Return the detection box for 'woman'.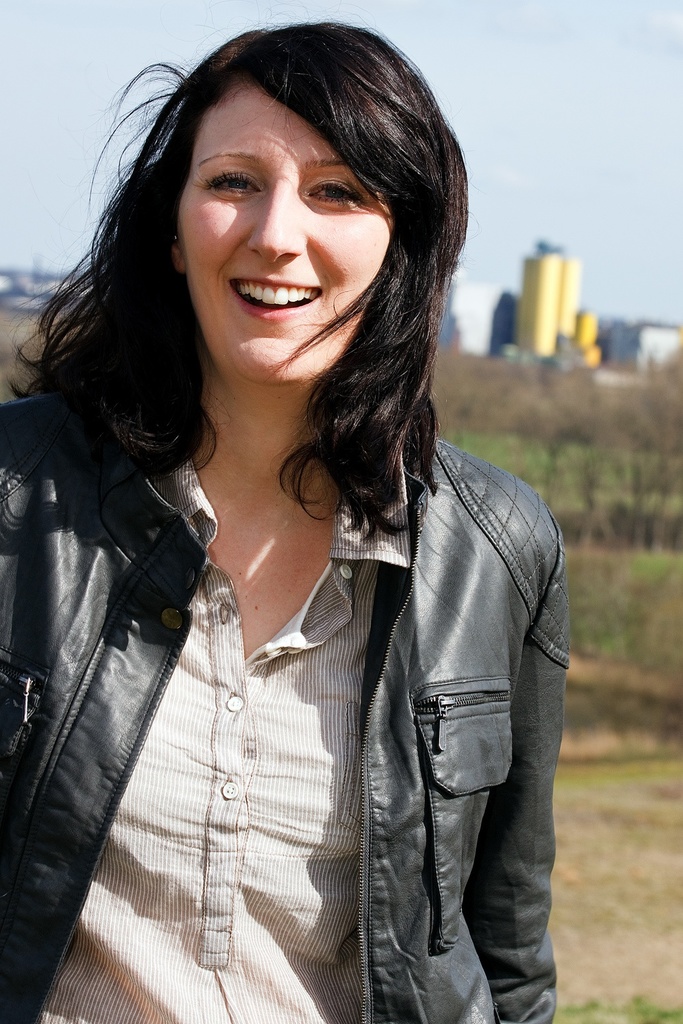
left=0, top=18, right=561, bottom=1023.
